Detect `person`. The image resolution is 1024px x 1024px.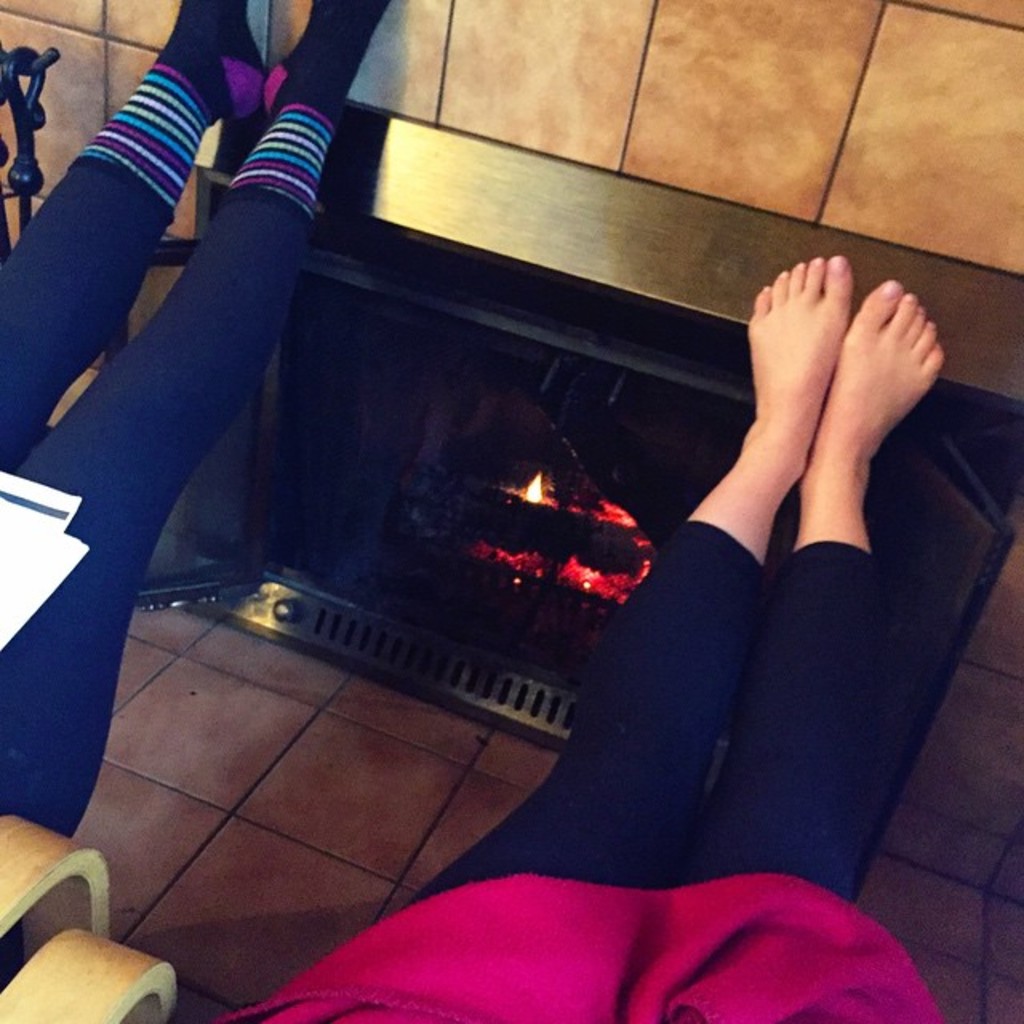
{"left": 189, "top": 251, "right": 949, "bottom": 1022}.
